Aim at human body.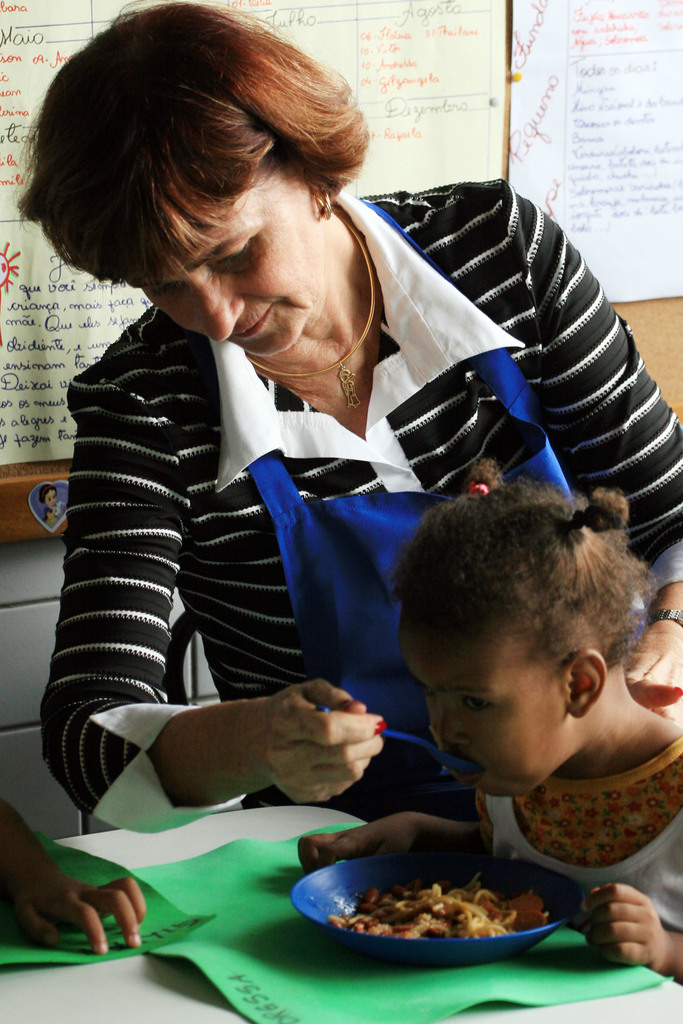
Aimed at Rect(350, 500, 682, 895).
